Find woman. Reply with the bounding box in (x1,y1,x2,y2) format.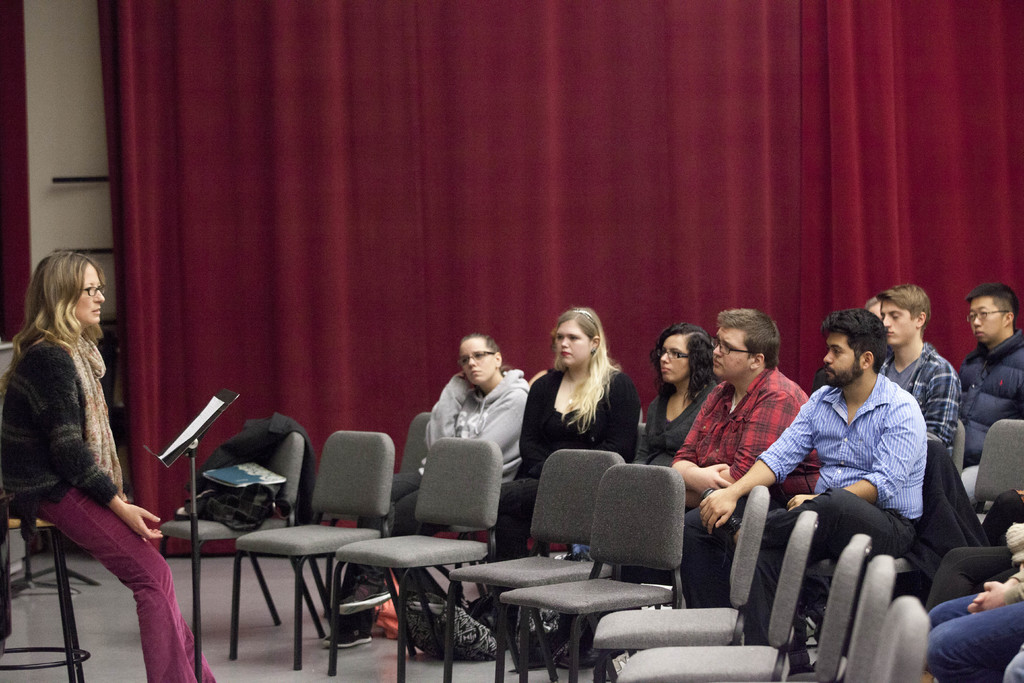
(467,308,642,641).
